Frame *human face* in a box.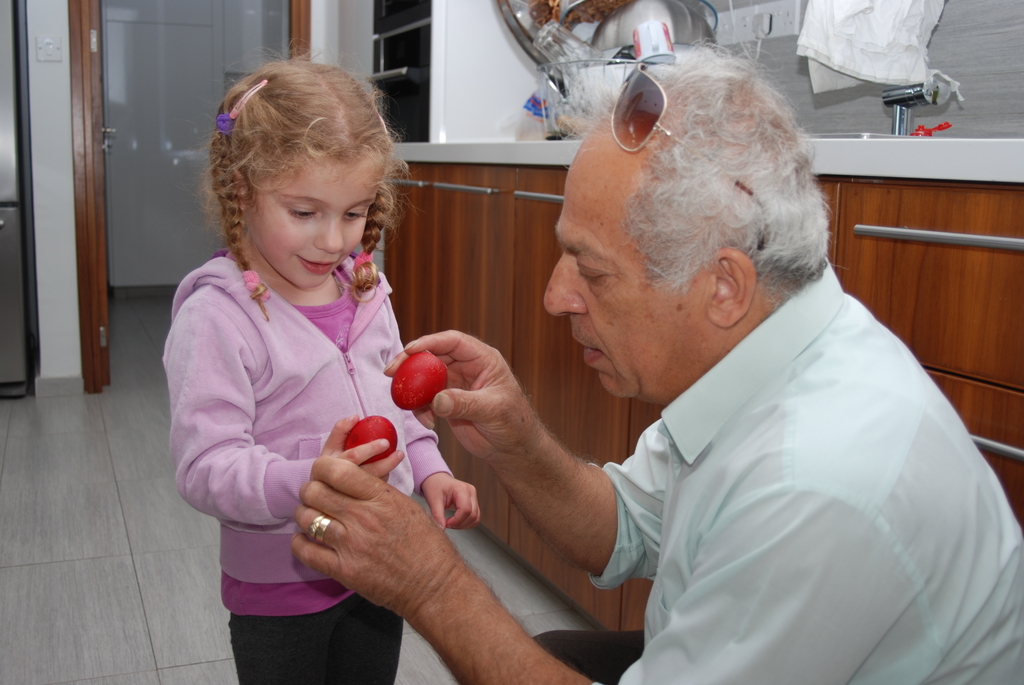
(540,145,667,401).
